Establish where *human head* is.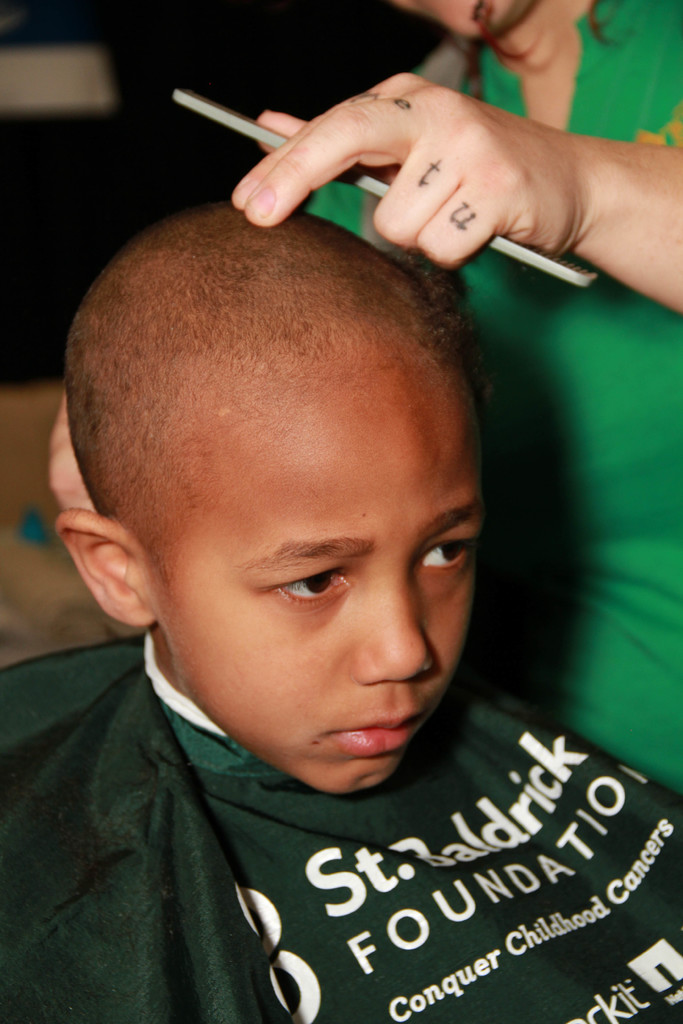
Established at rect(390, 0, 528, 48).
